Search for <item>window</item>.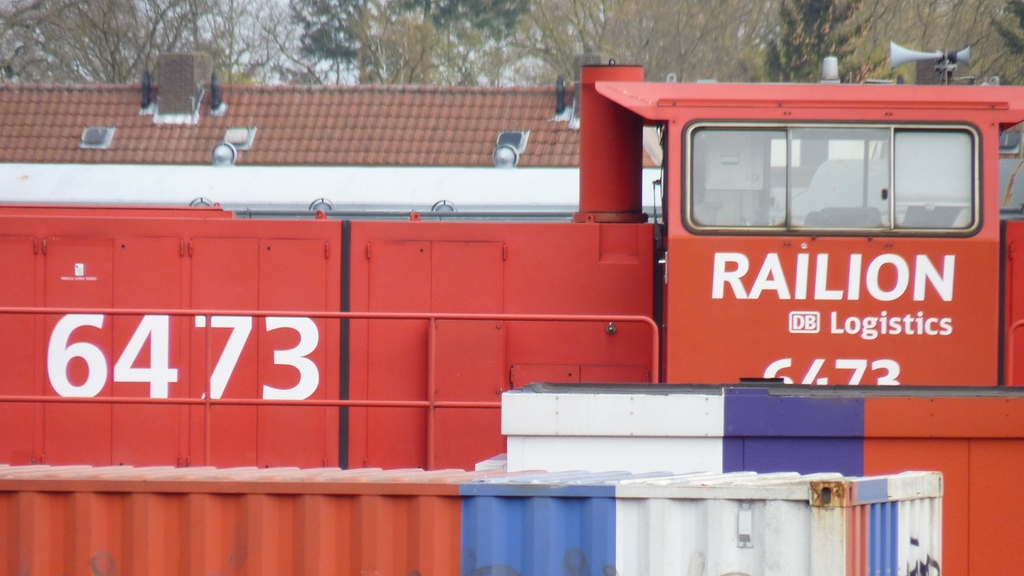
Found at [left=706, top=115, right=985, bottom=238].
